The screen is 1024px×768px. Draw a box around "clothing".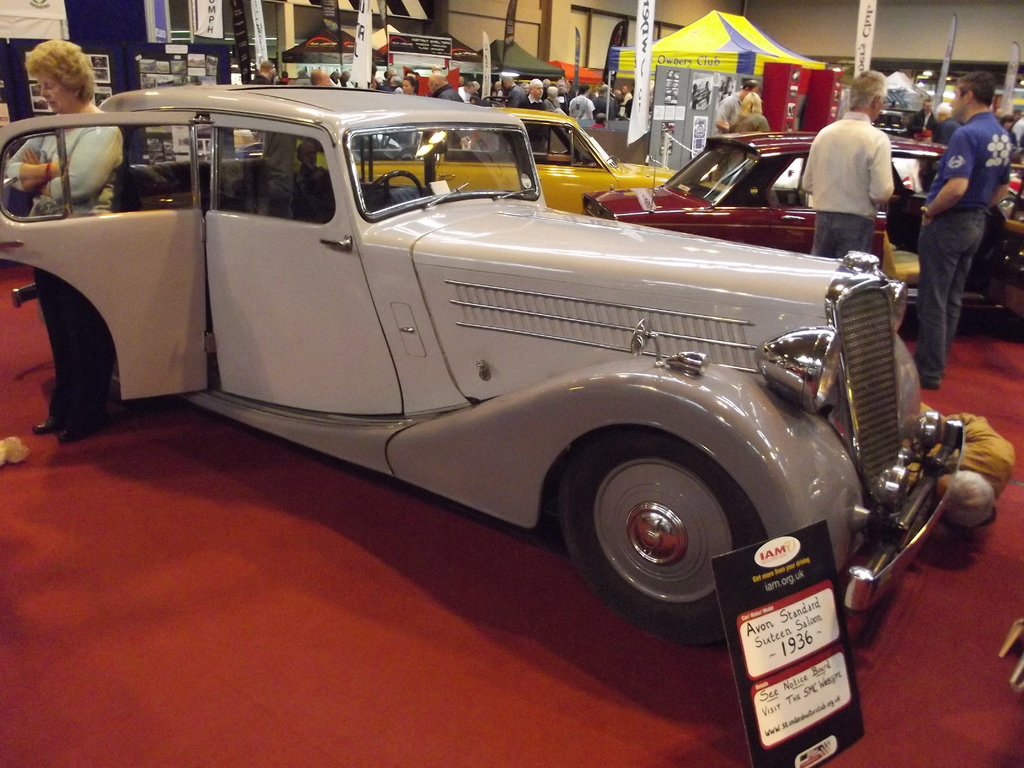
box=[802, 108, 895, 257].
